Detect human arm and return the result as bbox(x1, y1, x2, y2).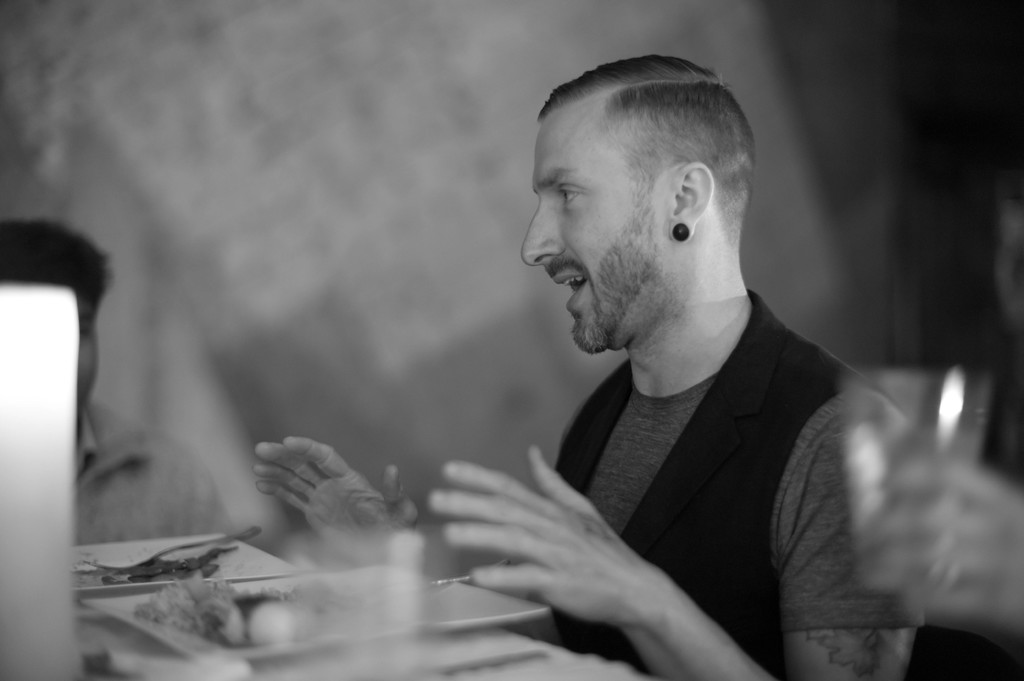
bbox(437, 342, 845, 662).
